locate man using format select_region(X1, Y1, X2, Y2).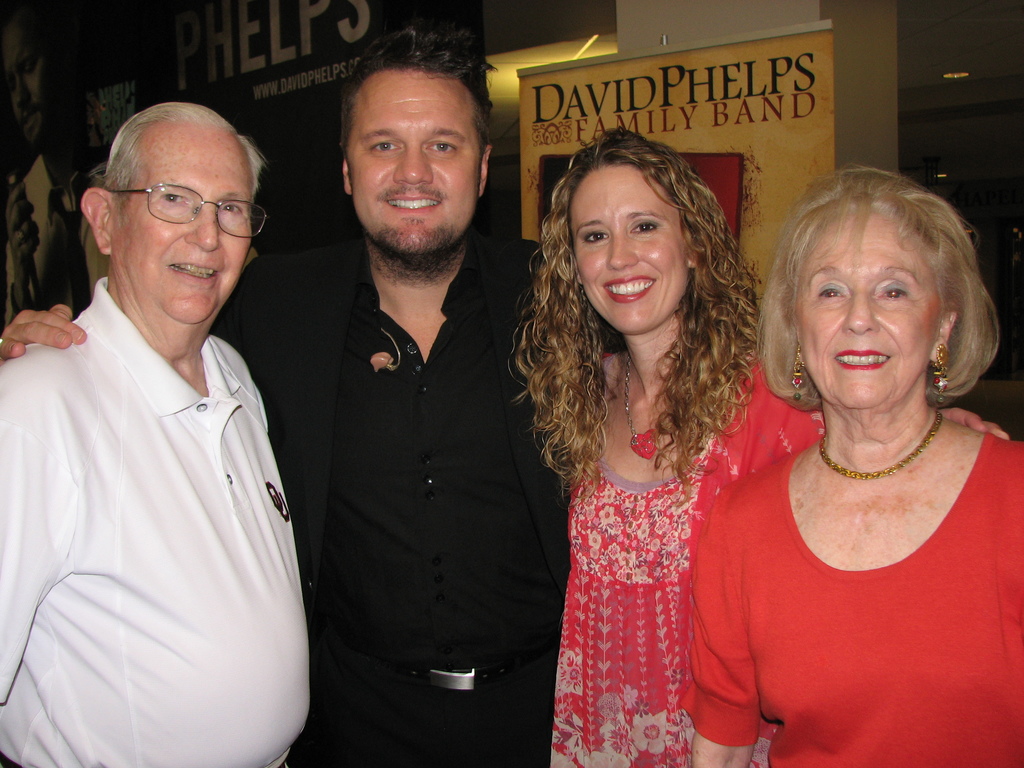
select_region(0, 25, 1010, 767).
